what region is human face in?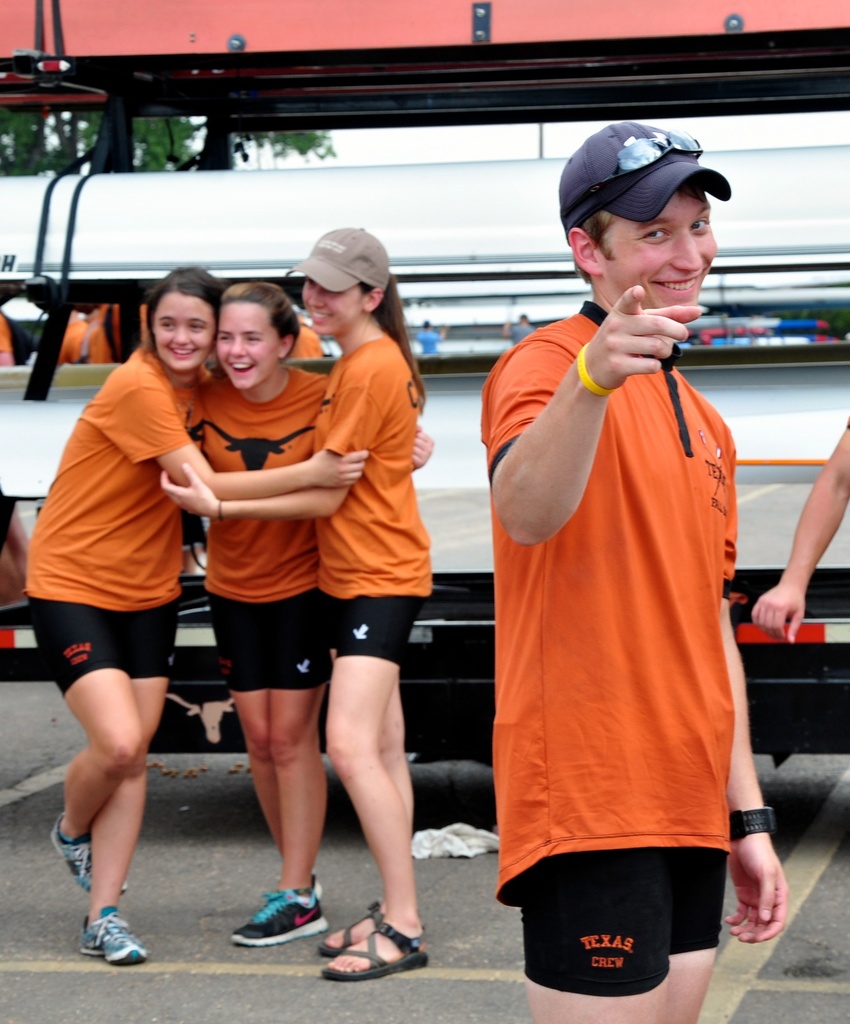
301, 278, 364, 337.
